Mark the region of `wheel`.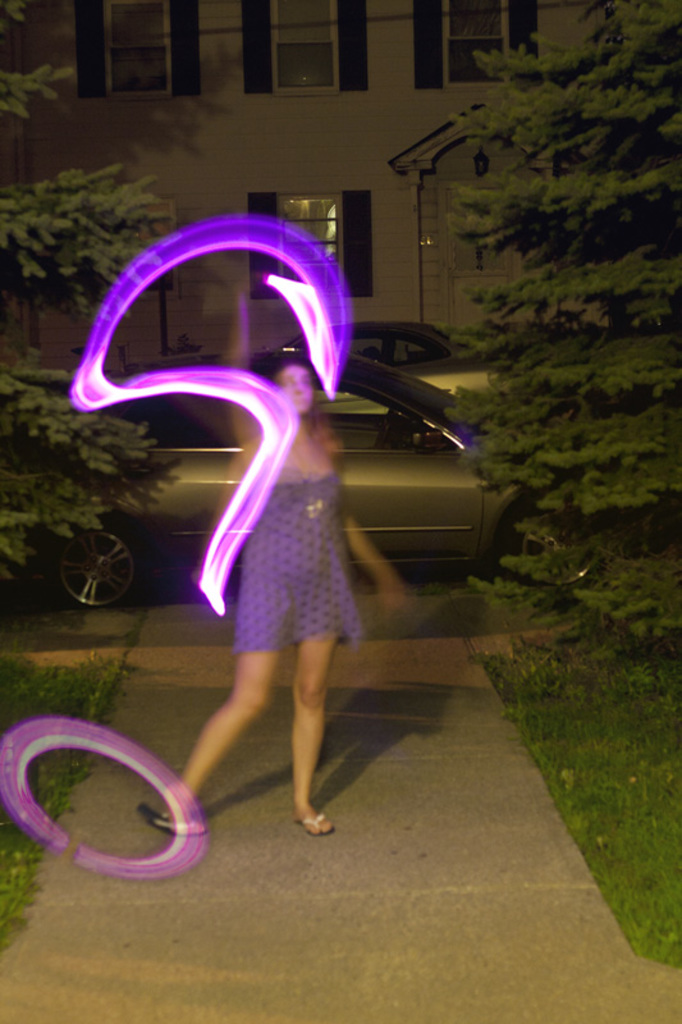
Region: <box>41,525,139,613</box>.
